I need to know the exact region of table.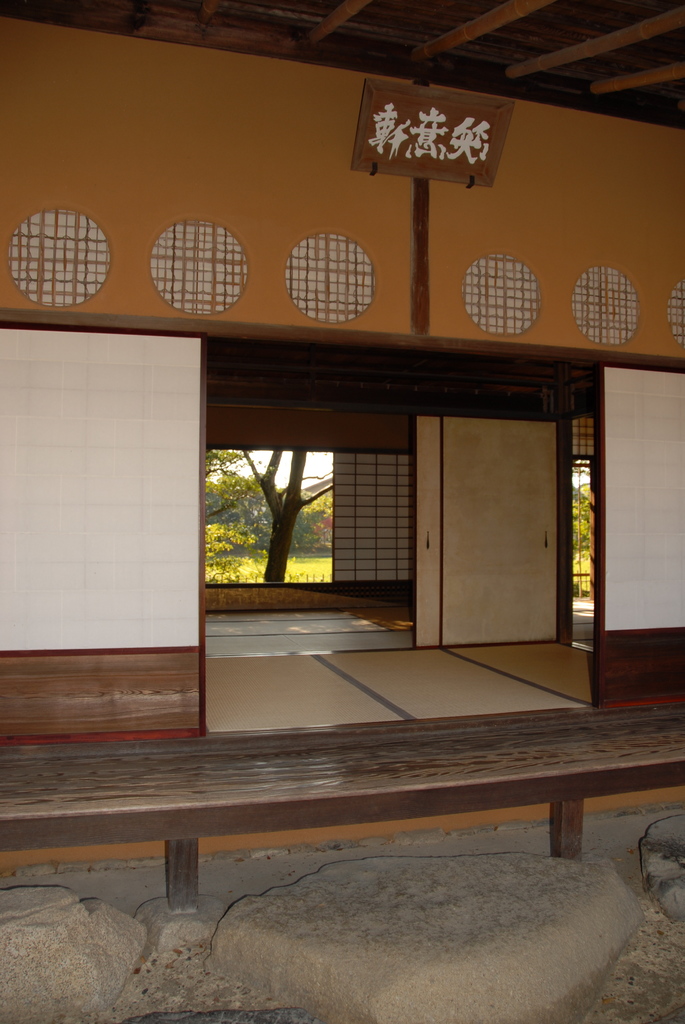
Region: box=[0, 739, 681, 958].
